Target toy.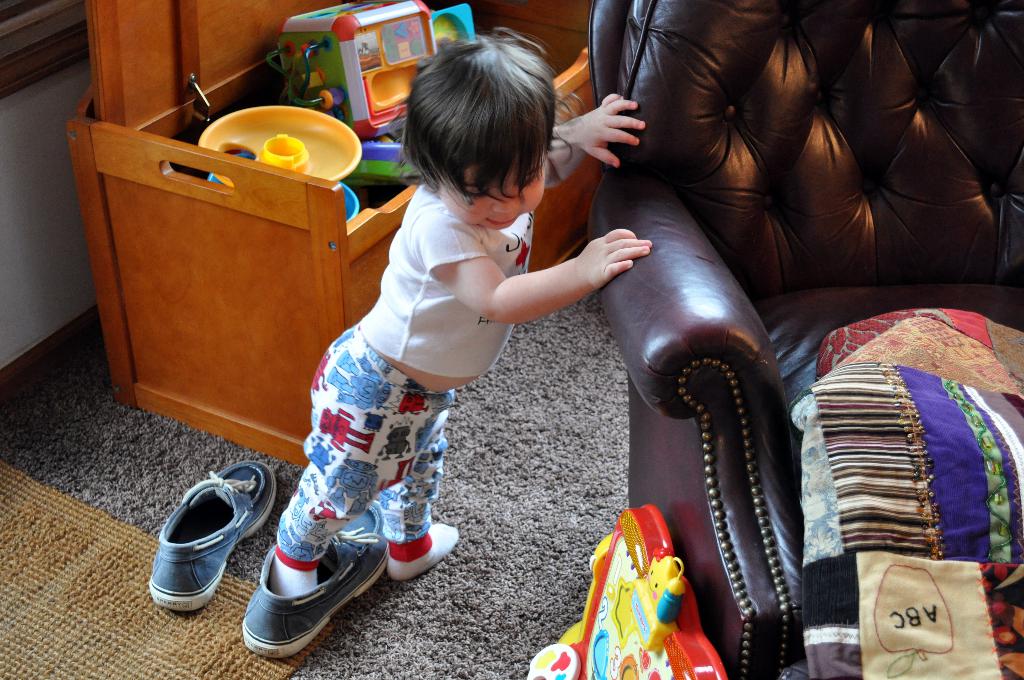
Target region: <box>588,492,720,677</box>.
